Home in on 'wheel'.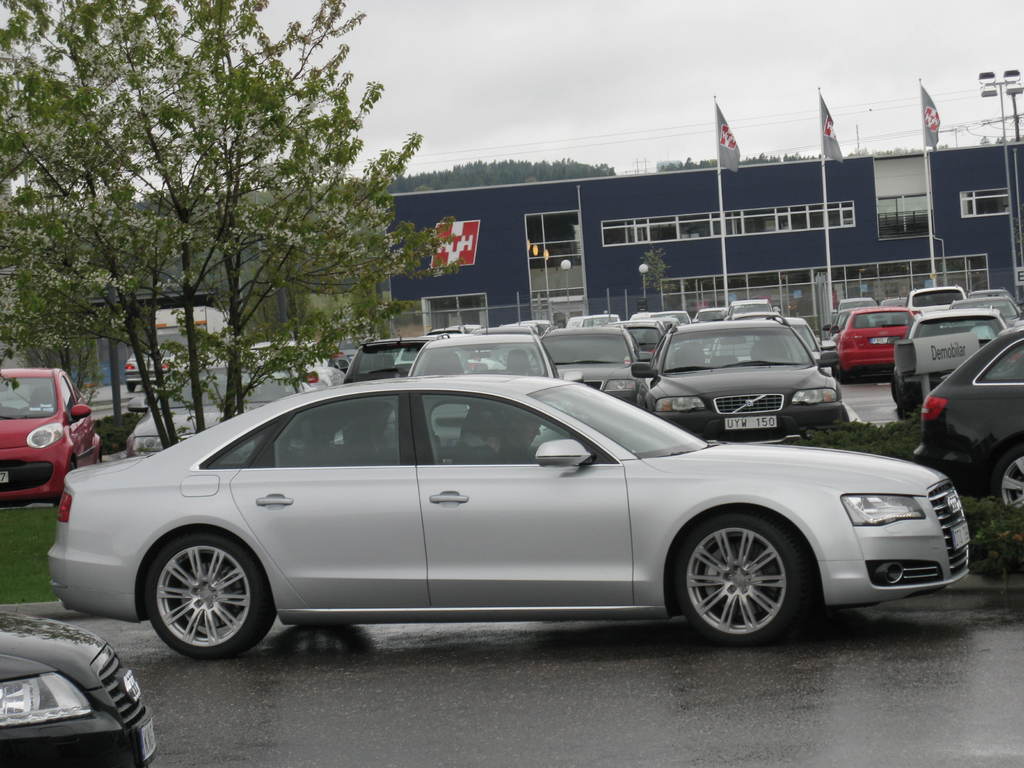
Homed in at [54,460,79,509].
